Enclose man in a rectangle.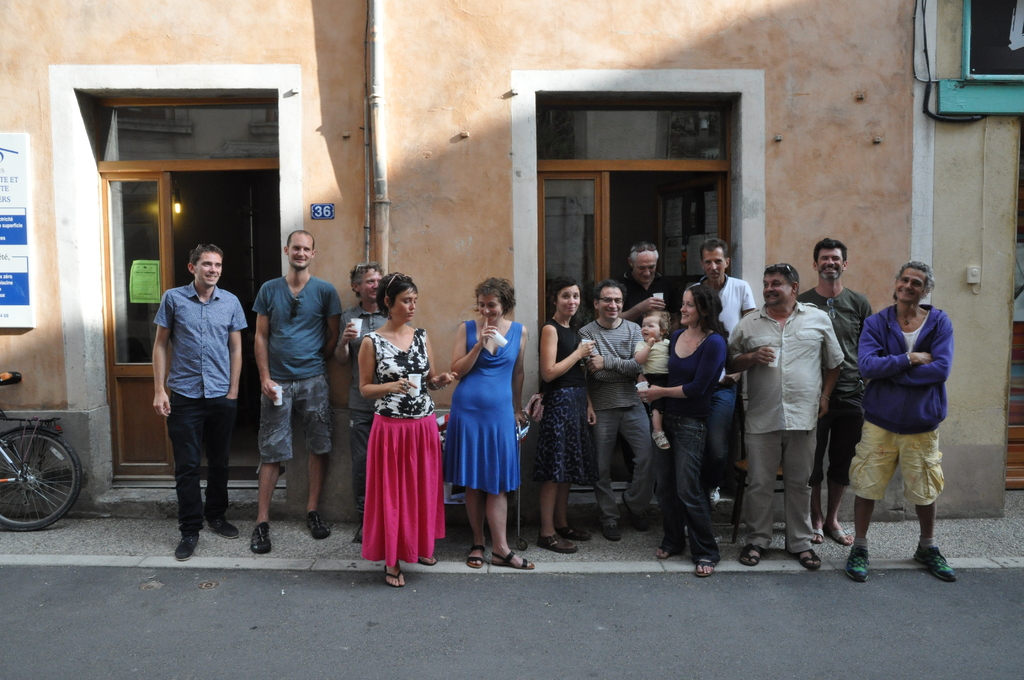
box=[843, 259, 953, 582].
